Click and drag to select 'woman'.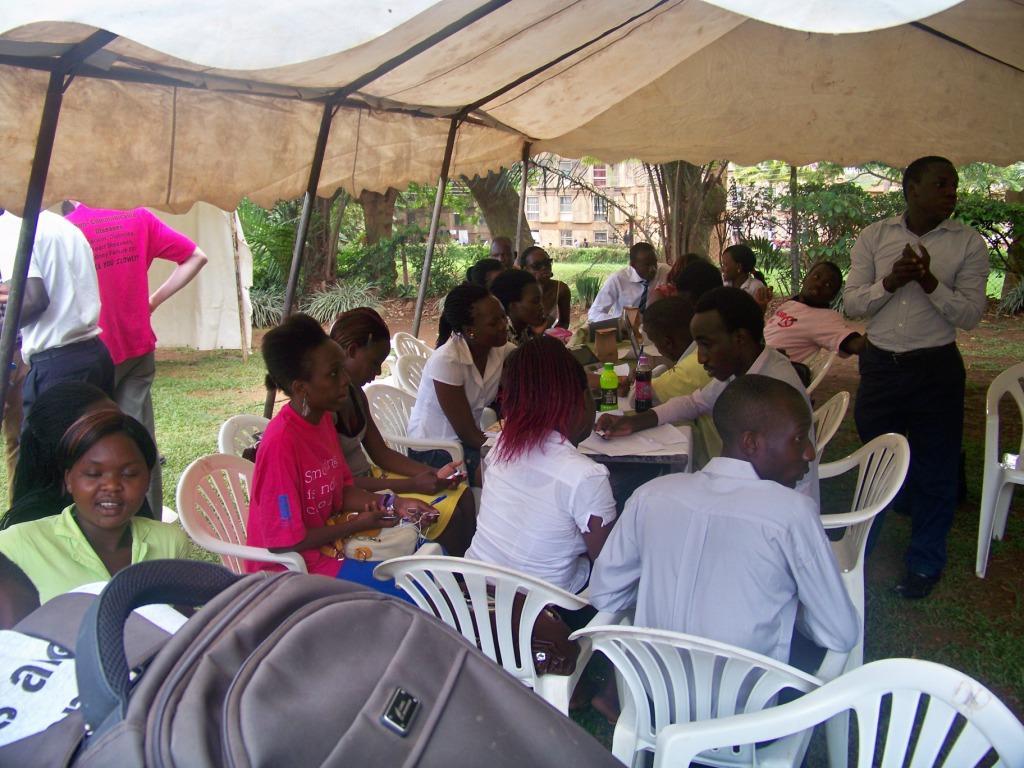
Selection: 514/247/568/328.
